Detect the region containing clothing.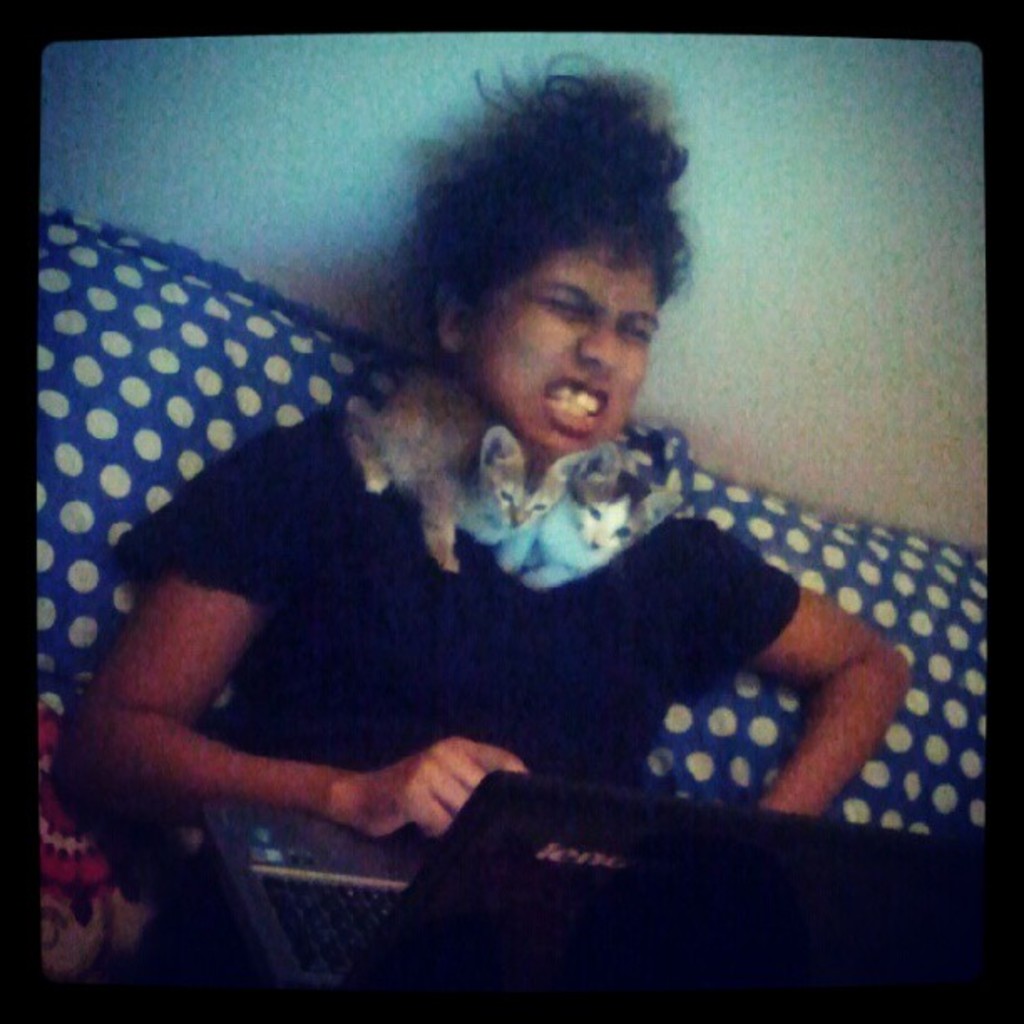
x1=226 y1=294 x2=843 y2=880.
